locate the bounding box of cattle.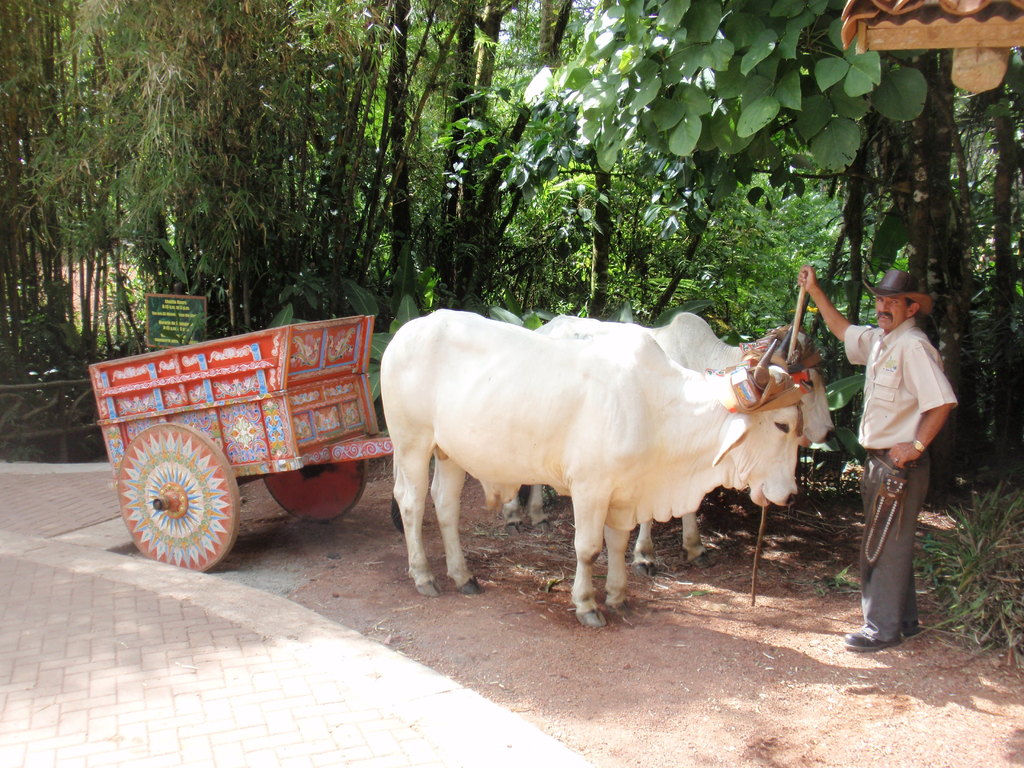
Bounding box: region(500, 310, 828, 581).
